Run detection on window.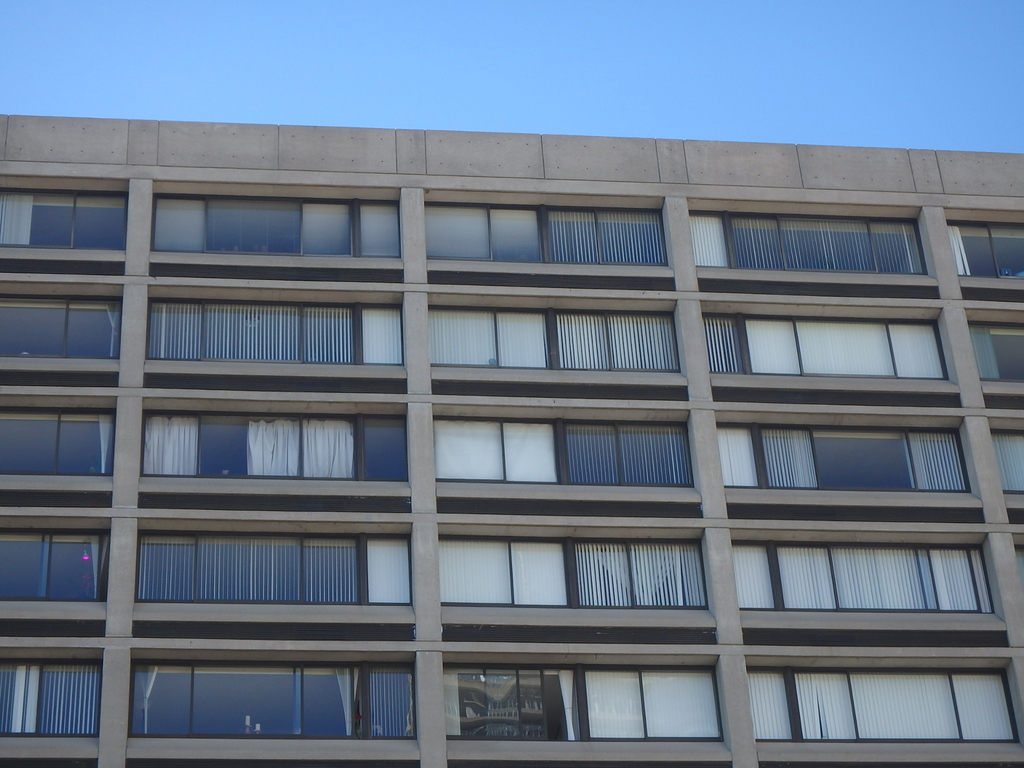
Result: box(442, 538, 703, 610).
